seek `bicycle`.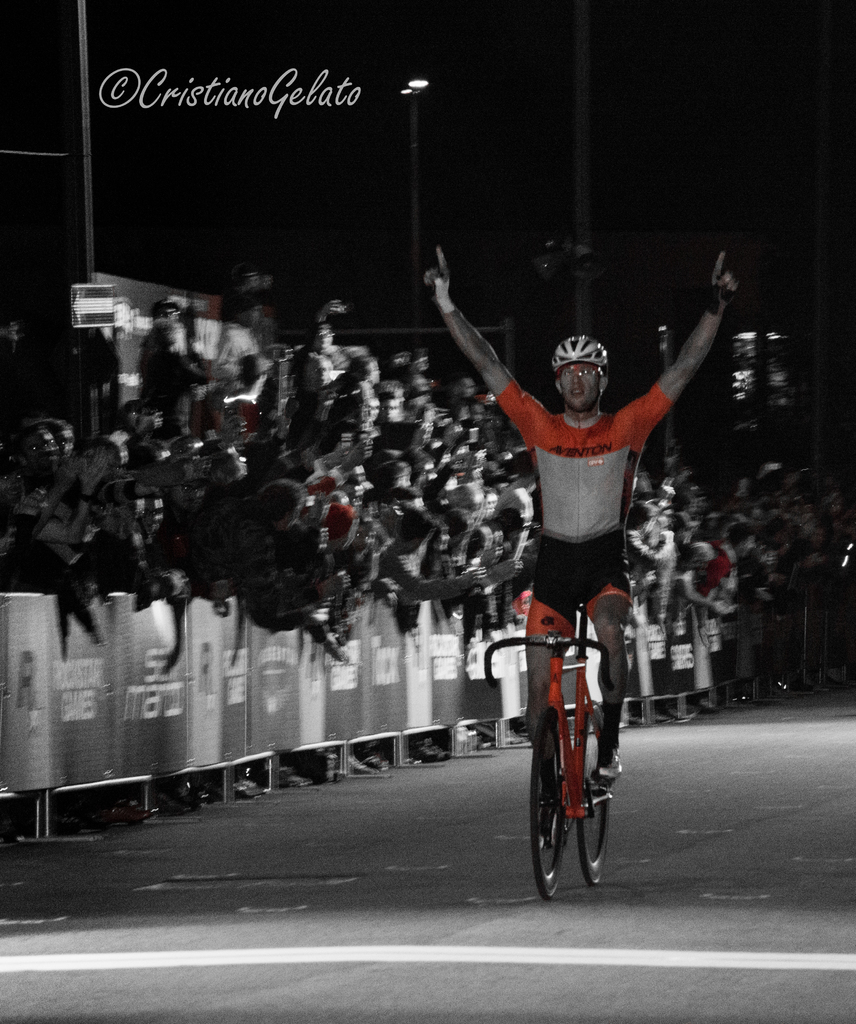
x1=480, y1=596, x2=616, y2=903.
